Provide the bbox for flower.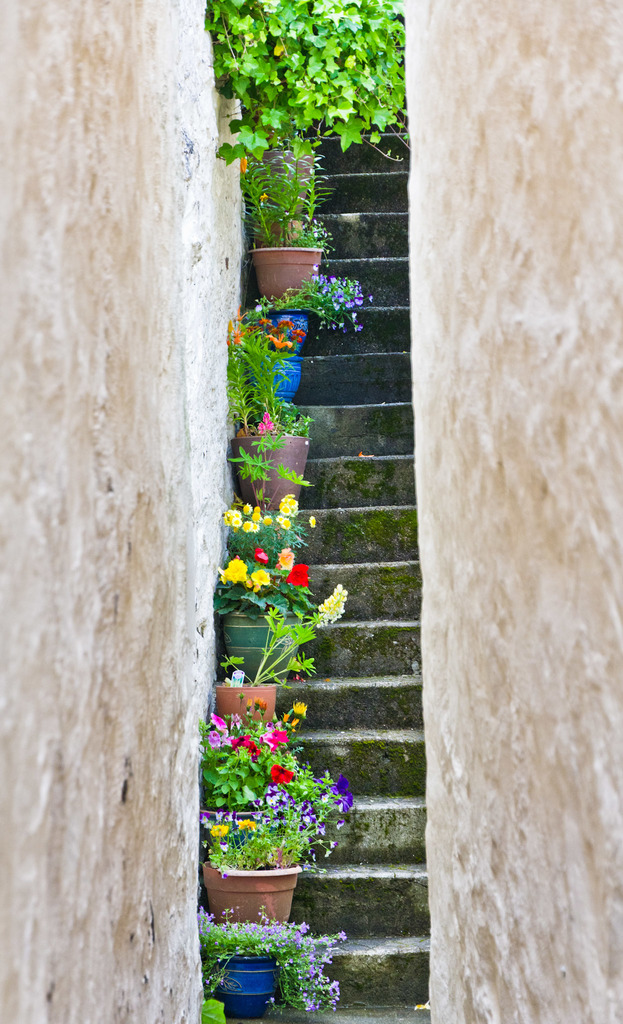
bbox(220, 669, 247, 691).
